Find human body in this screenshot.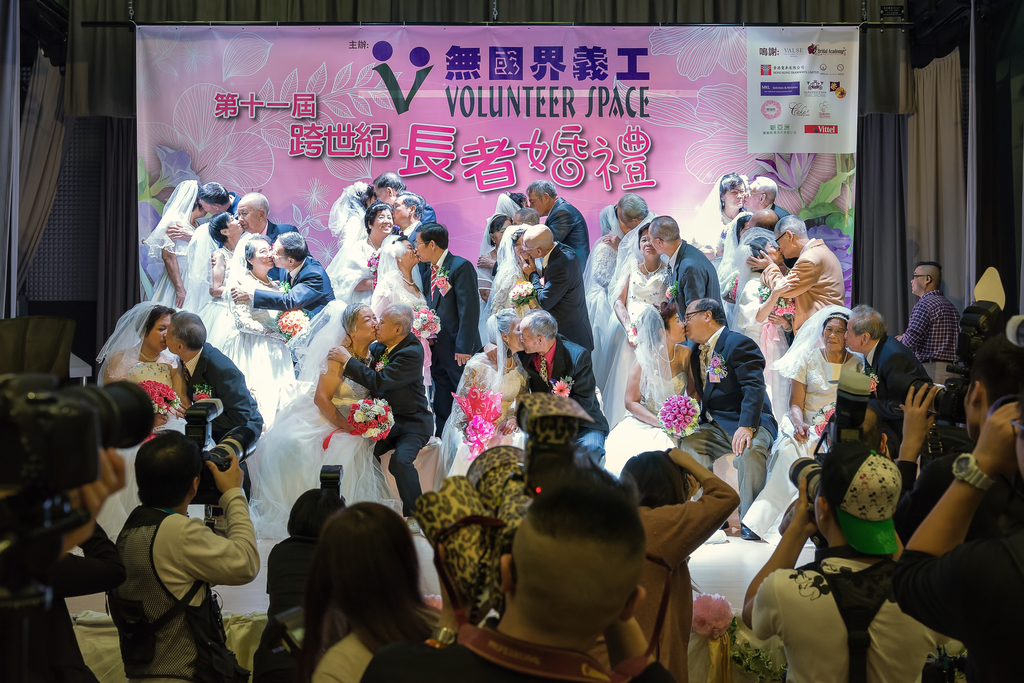
The bounding box for human body is locate(843, 304, 947, 404).
